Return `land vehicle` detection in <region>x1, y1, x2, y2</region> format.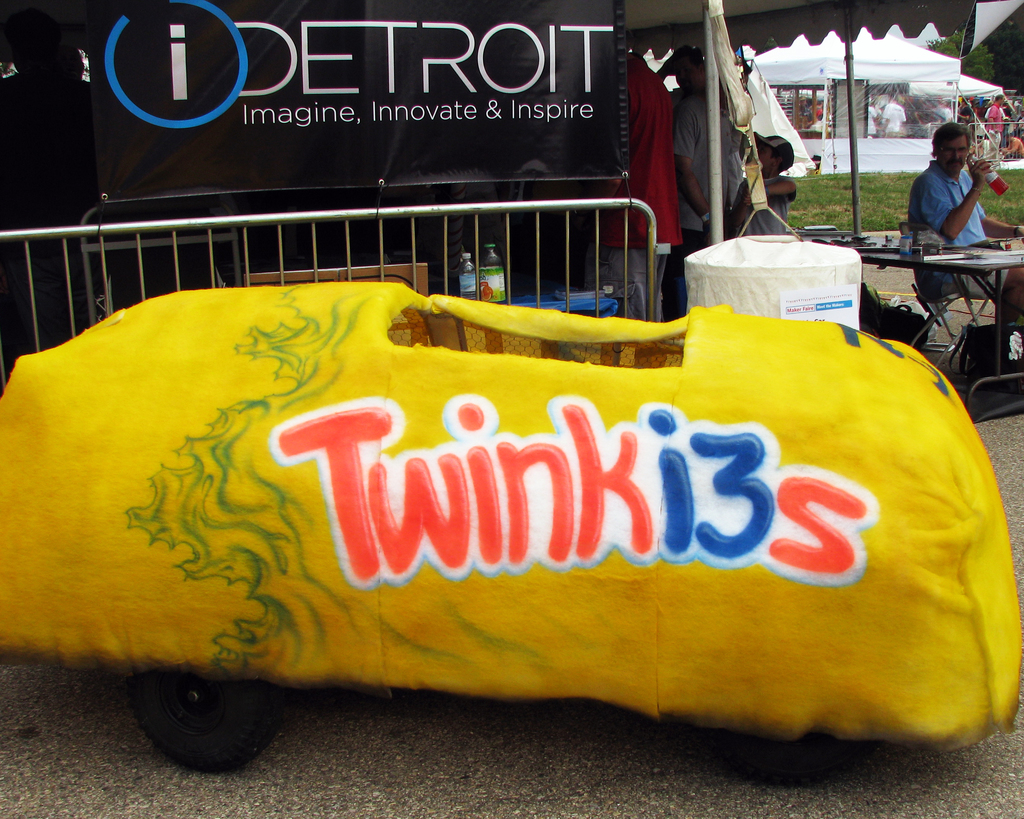
<region>61, 279, 1023, 818</region>.
